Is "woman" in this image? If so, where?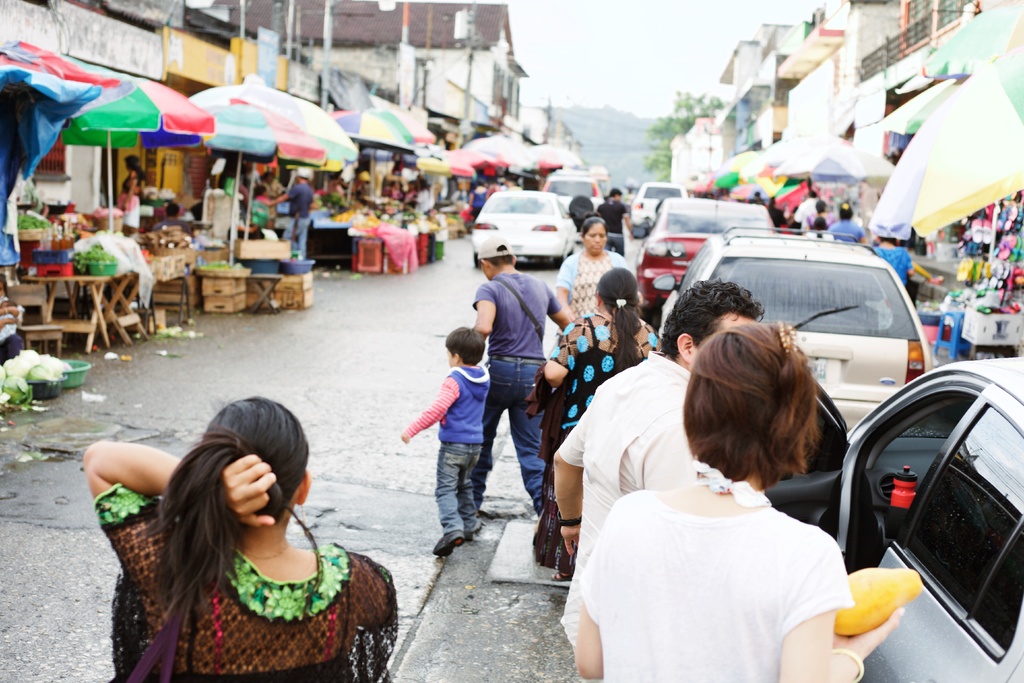
Yes, at Rect(552, 218, 632, 324).
